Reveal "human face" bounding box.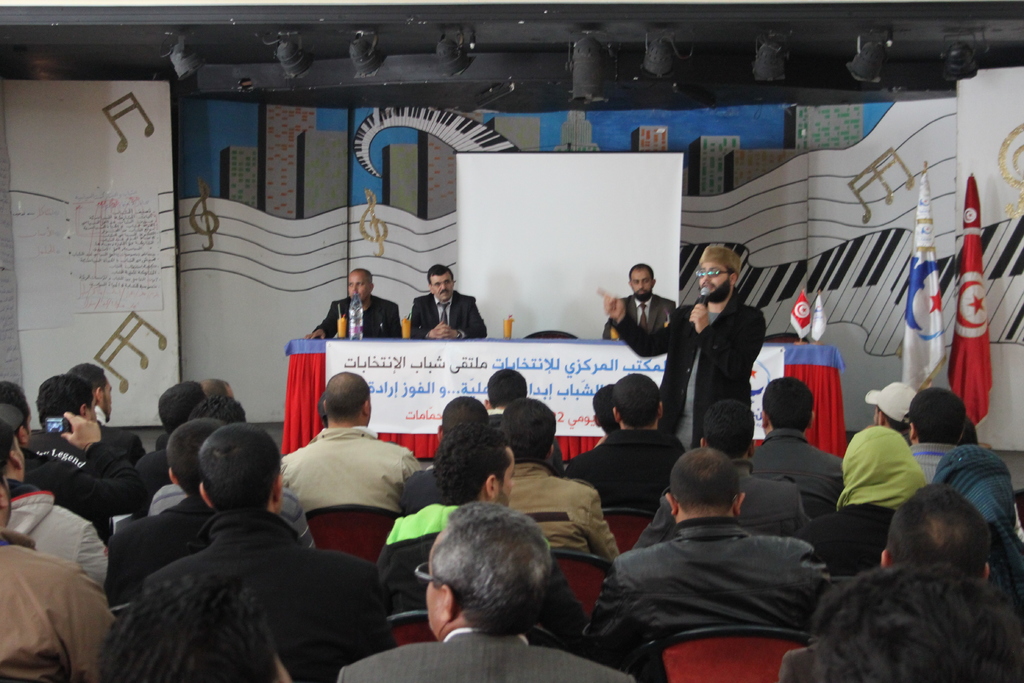
Revealed: <bbox>429, 277, 455, 300</bbox>.
